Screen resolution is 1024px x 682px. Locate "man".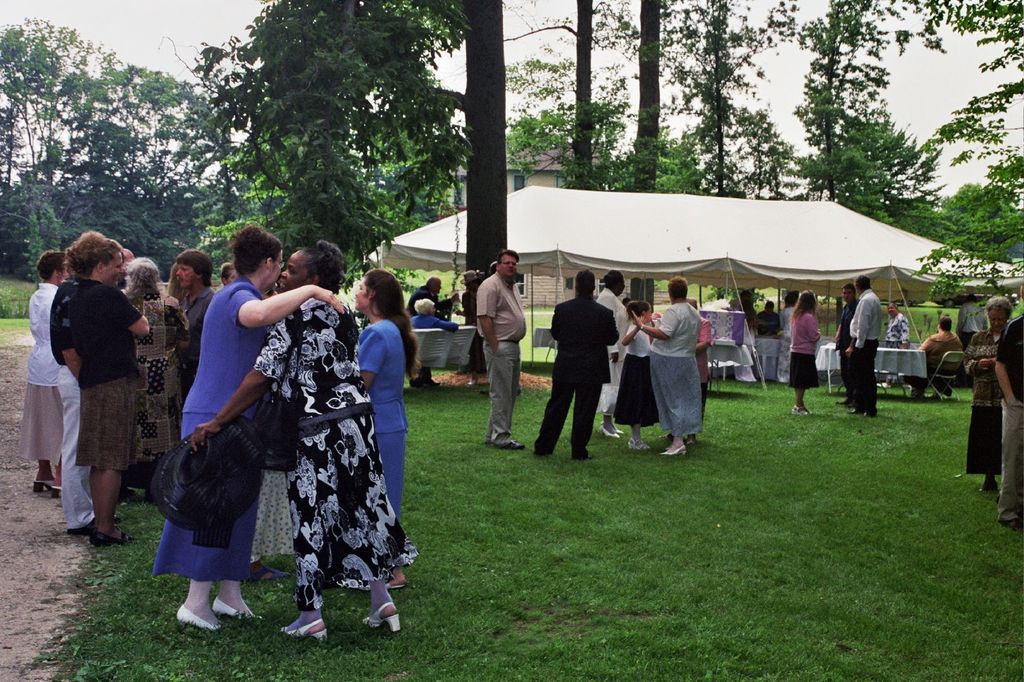
x1=409 y1=278 x2=458 y2=388.
